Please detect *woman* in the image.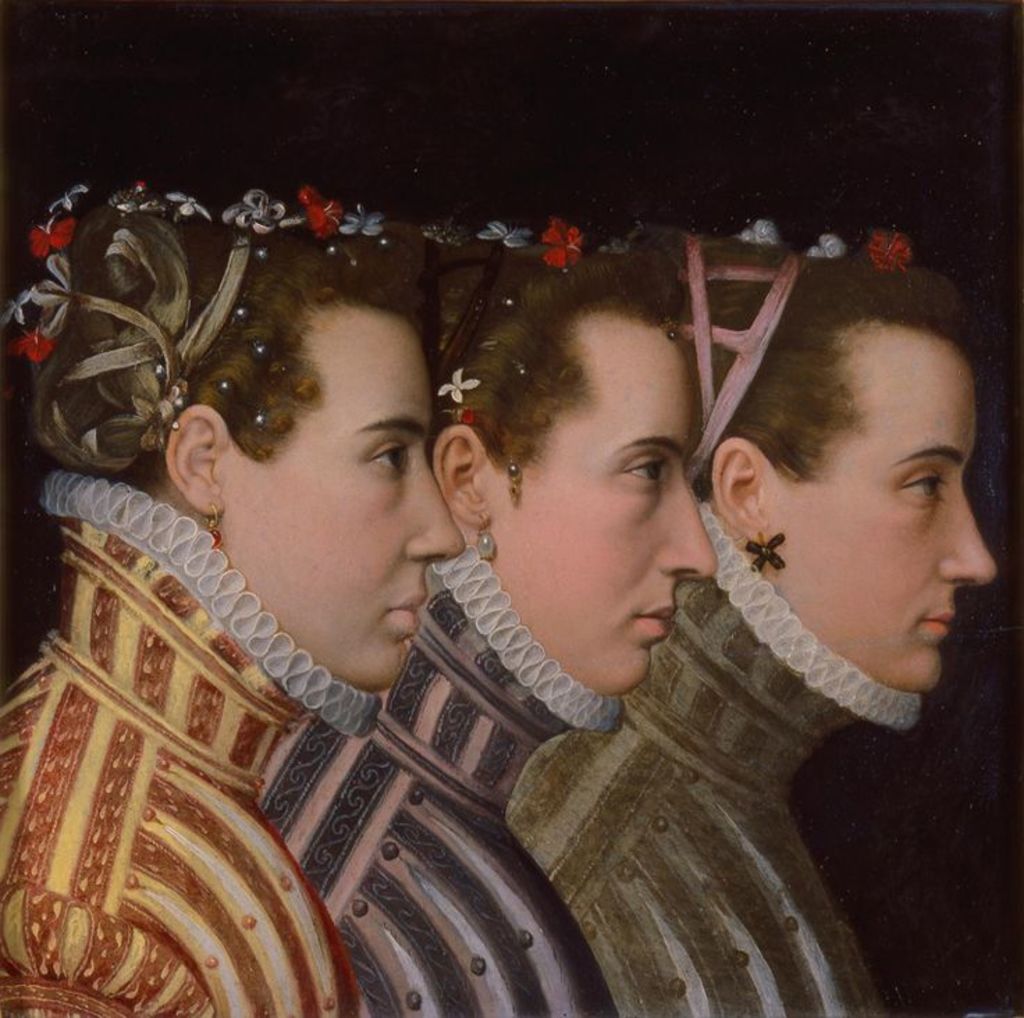
Rect(0, 192, 465, 1017).
